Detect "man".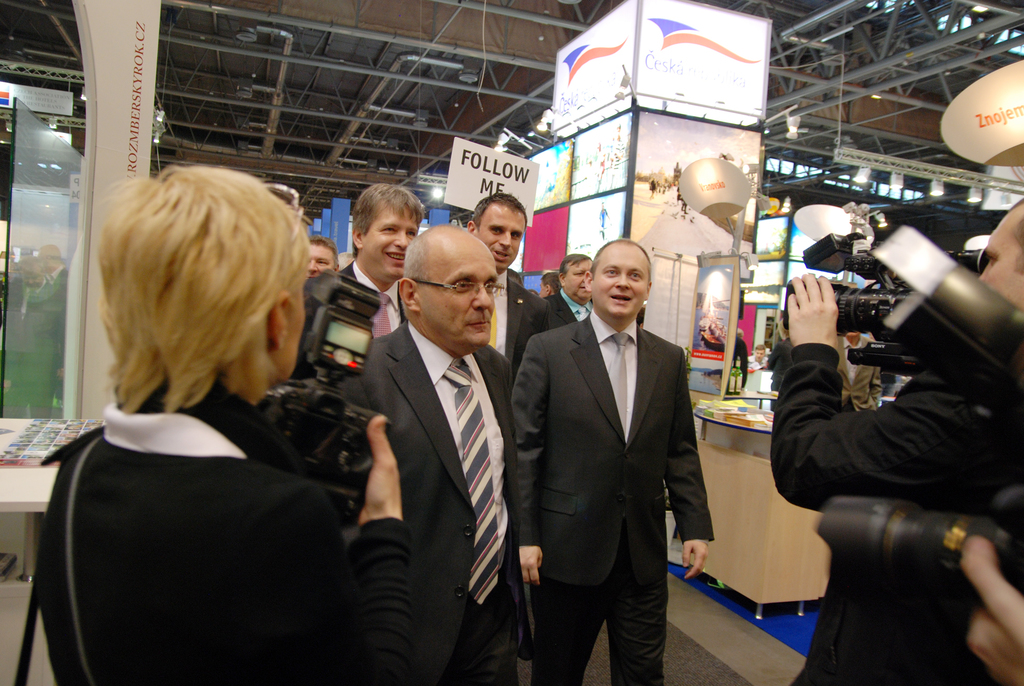
Detected at [x1=333, y1=193, x2=529, y2=678].
